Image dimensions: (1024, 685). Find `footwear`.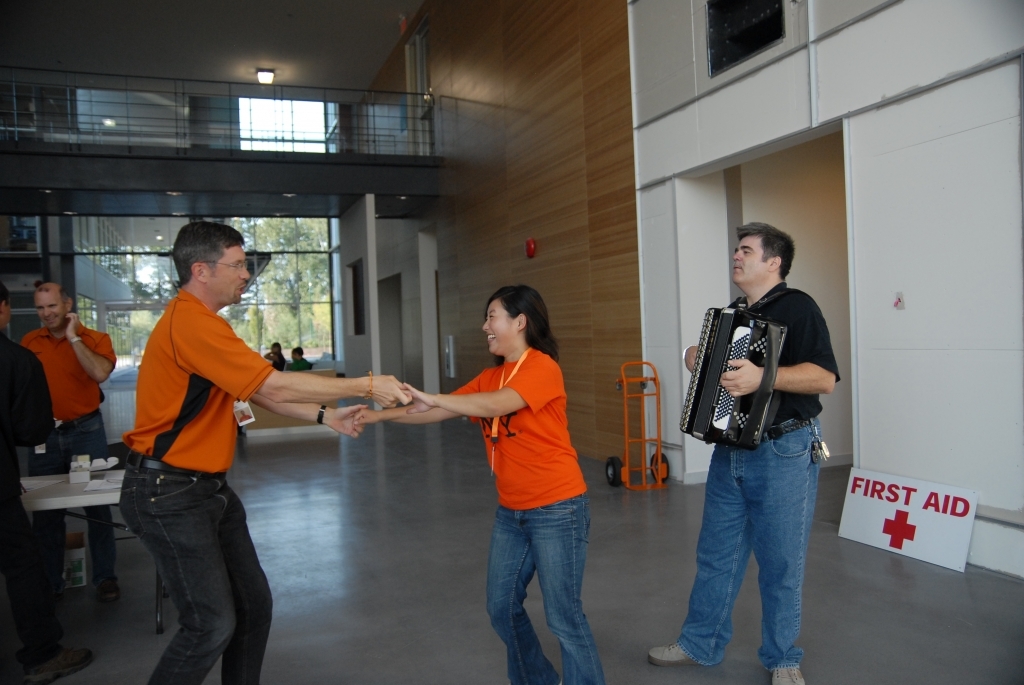
detection(648, 639, 700, 664).
